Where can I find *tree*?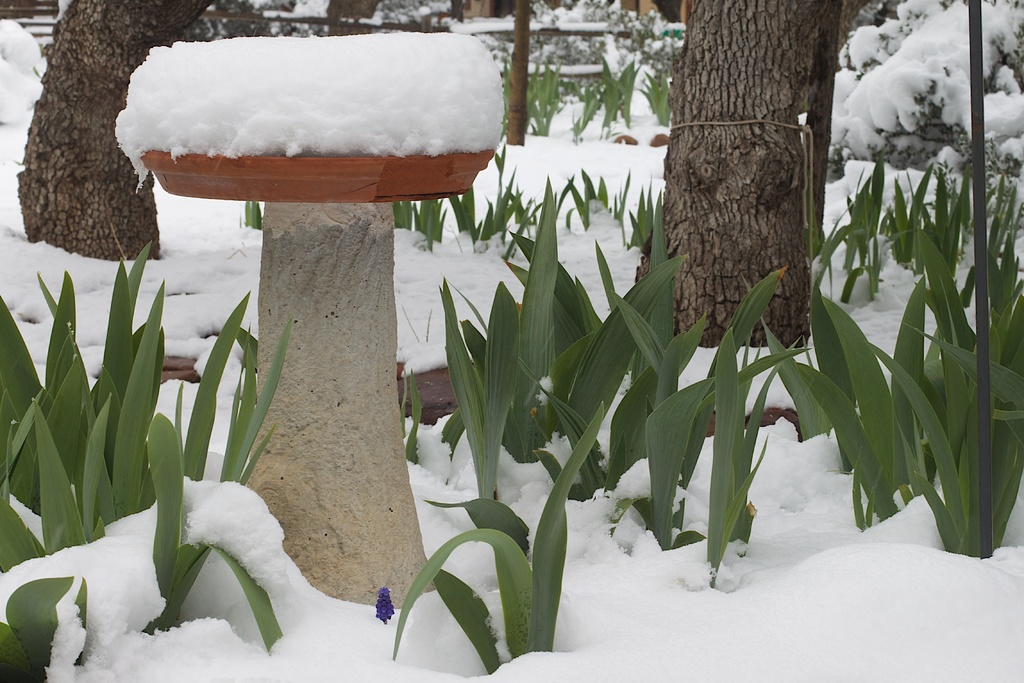
You can find it at rect(630, 0, 860, 350).
